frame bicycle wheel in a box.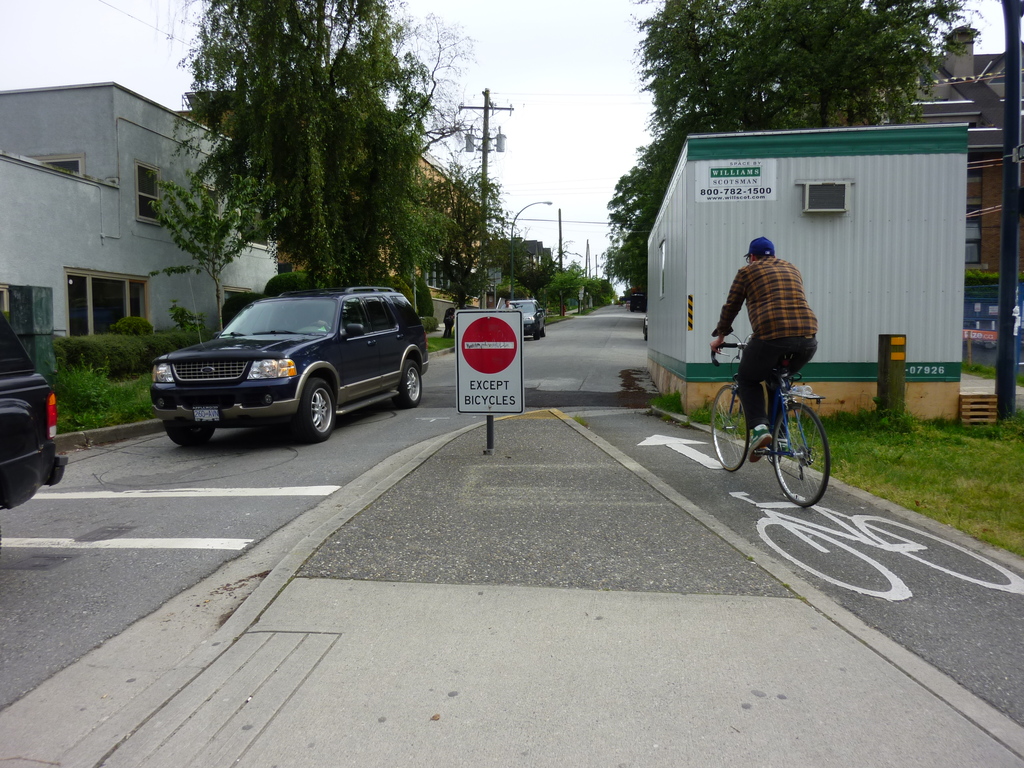
(left=710, top=381, right=753, bottom=470).
